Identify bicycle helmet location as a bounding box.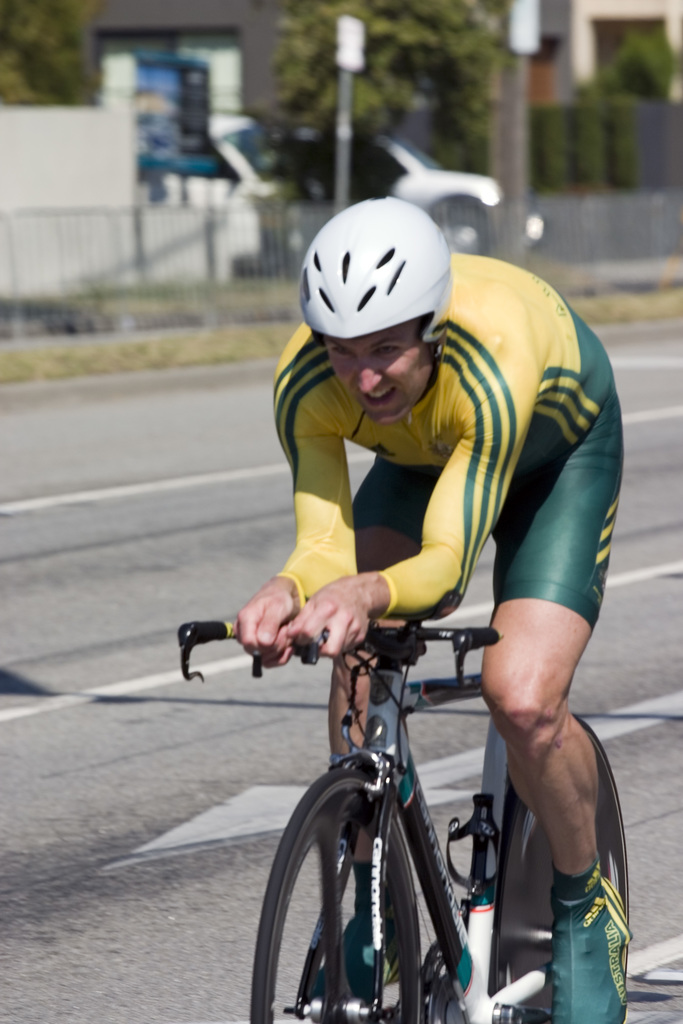
<bbox>306, 192, 452, 351</bbox>.
